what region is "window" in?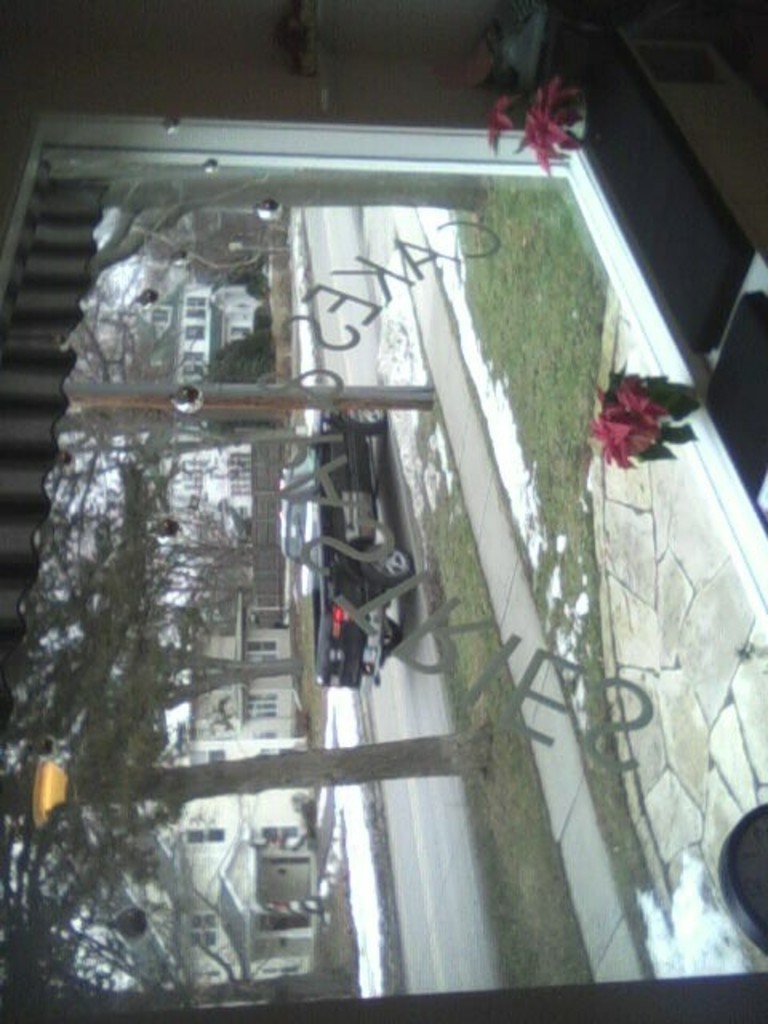
rect(184, 355, 203, 381).
